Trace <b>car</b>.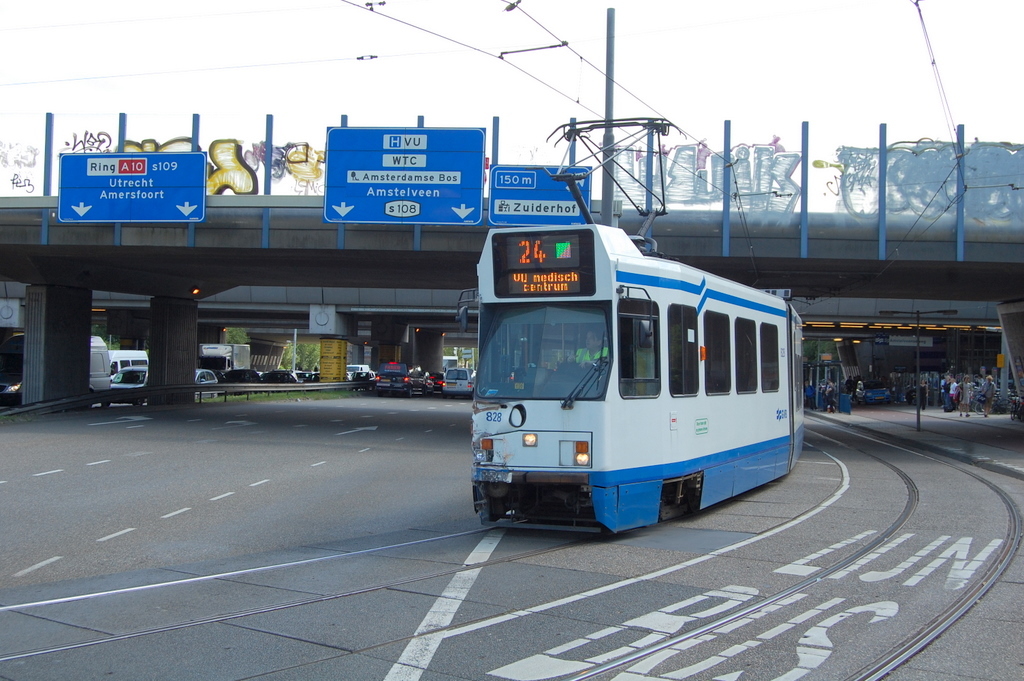
Traced to (221, 368, 262, 380).
